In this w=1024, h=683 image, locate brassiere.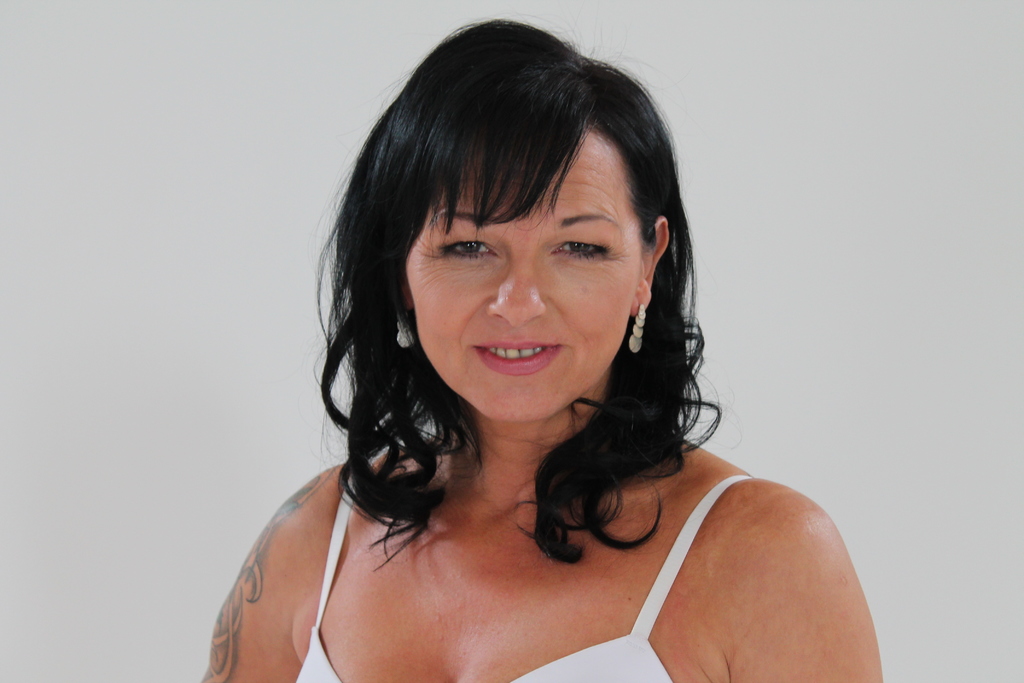
Bounding box: 336/426/820/664.
